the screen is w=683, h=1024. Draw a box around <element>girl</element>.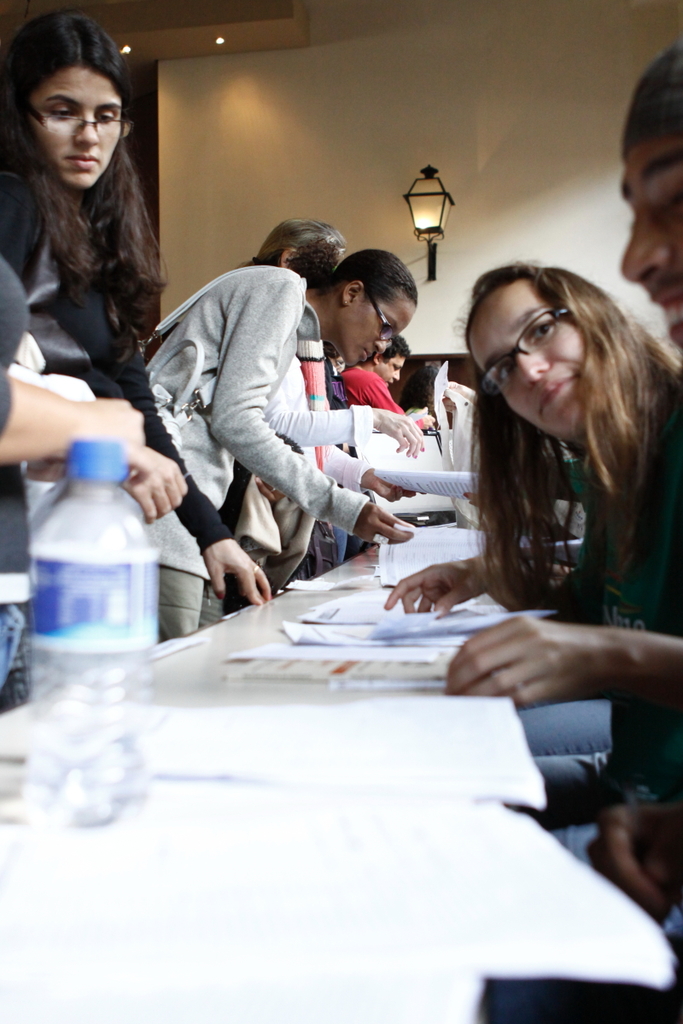
(x1=137, y1=244, x2=419, y2=568).
